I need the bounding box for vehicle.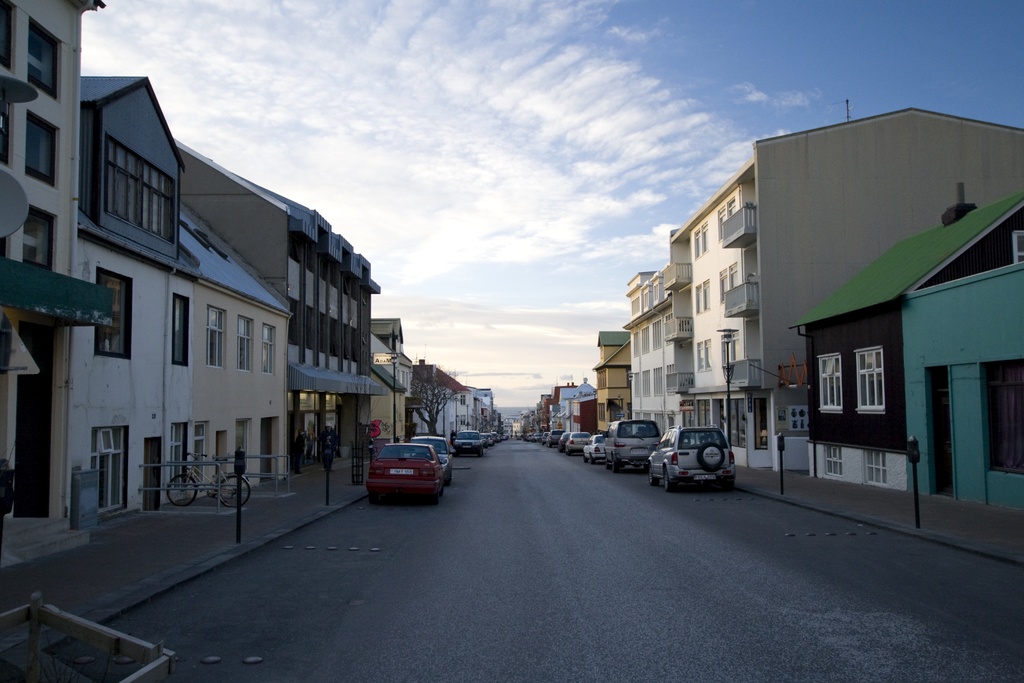
Here it is: select_region(557, 431, 593, 453).
